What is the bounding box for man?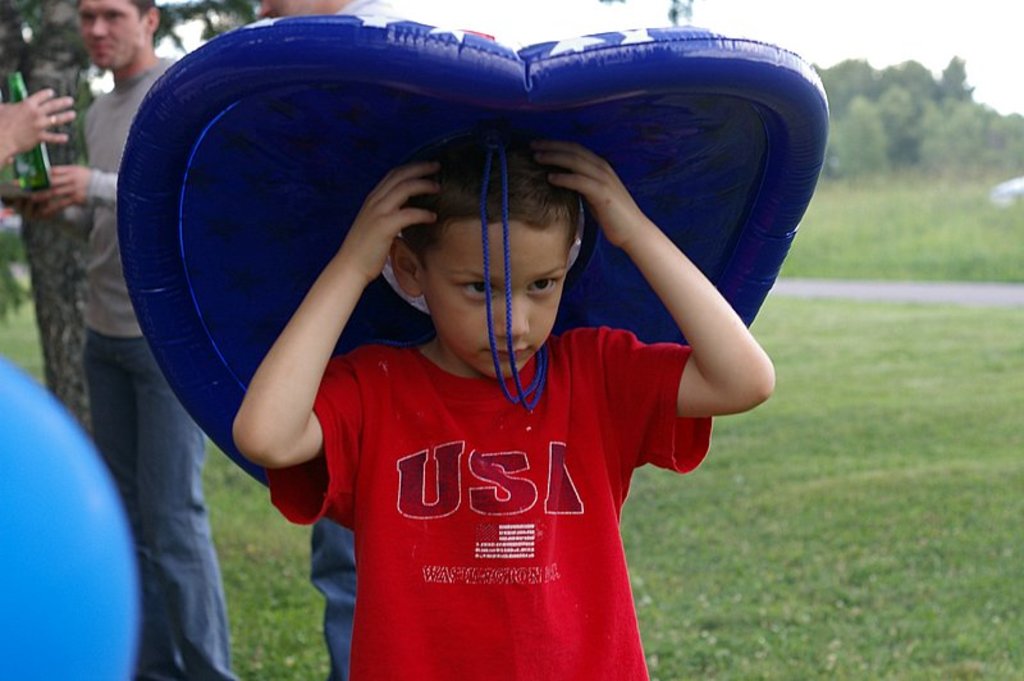
(x1=0, y1=0, x2=241, y2=680).
